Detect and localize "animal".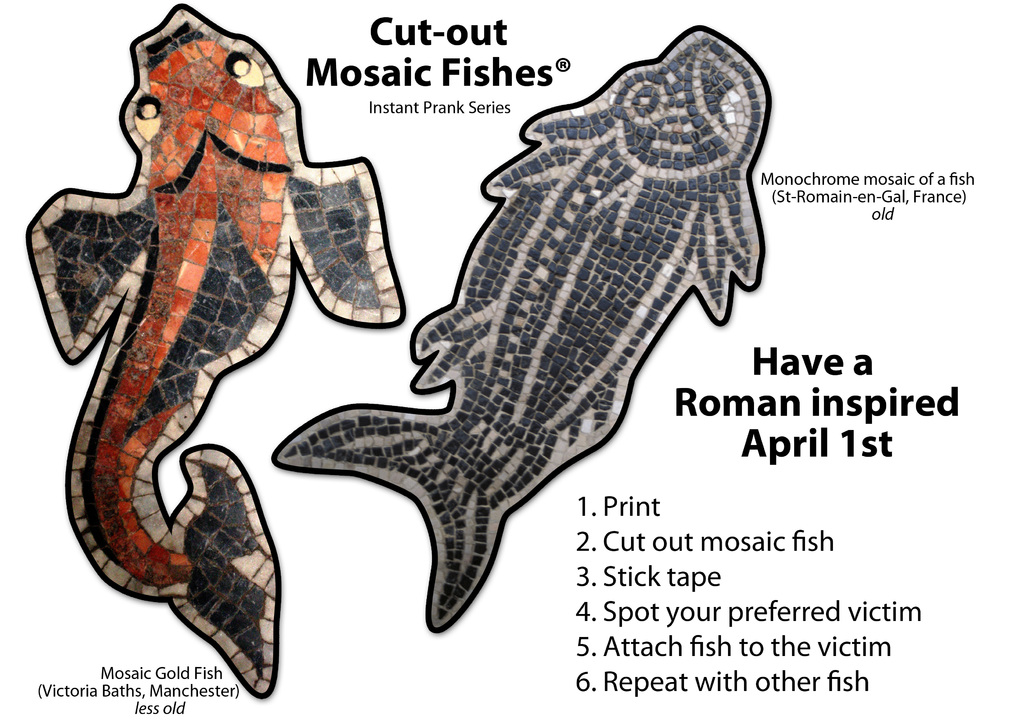
Localized at box=[269, 28, 770, 634].
